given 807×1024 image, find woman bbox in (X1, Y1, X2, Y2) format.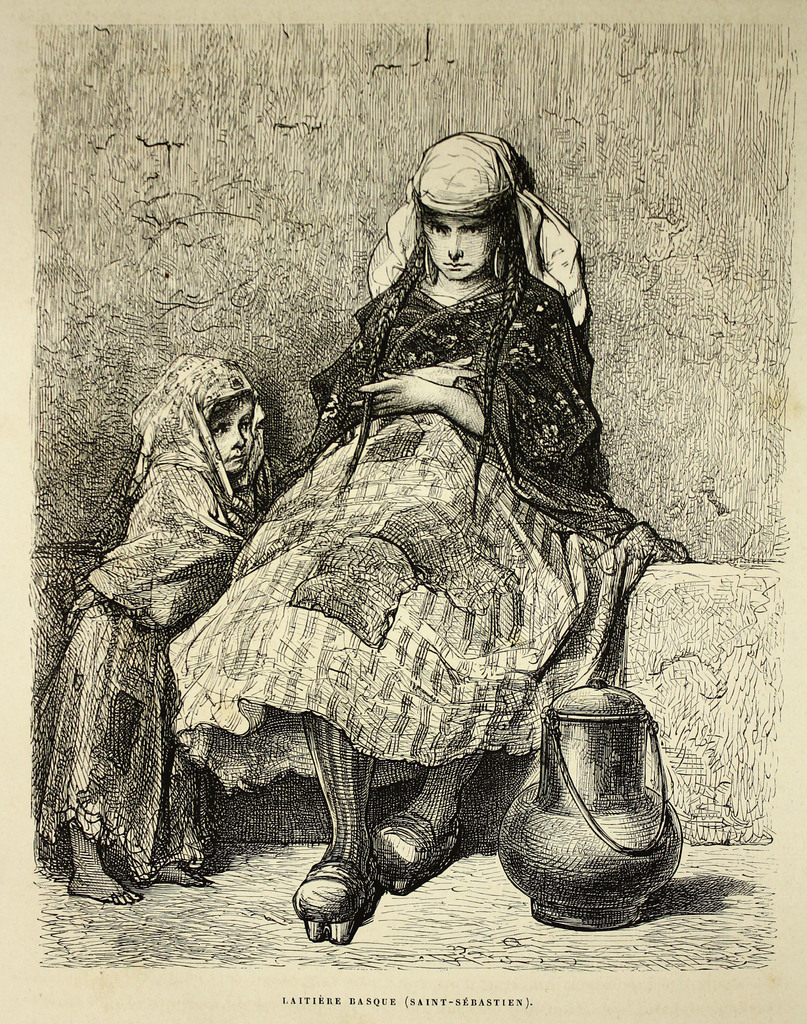
(202, 187, 654, 835).
